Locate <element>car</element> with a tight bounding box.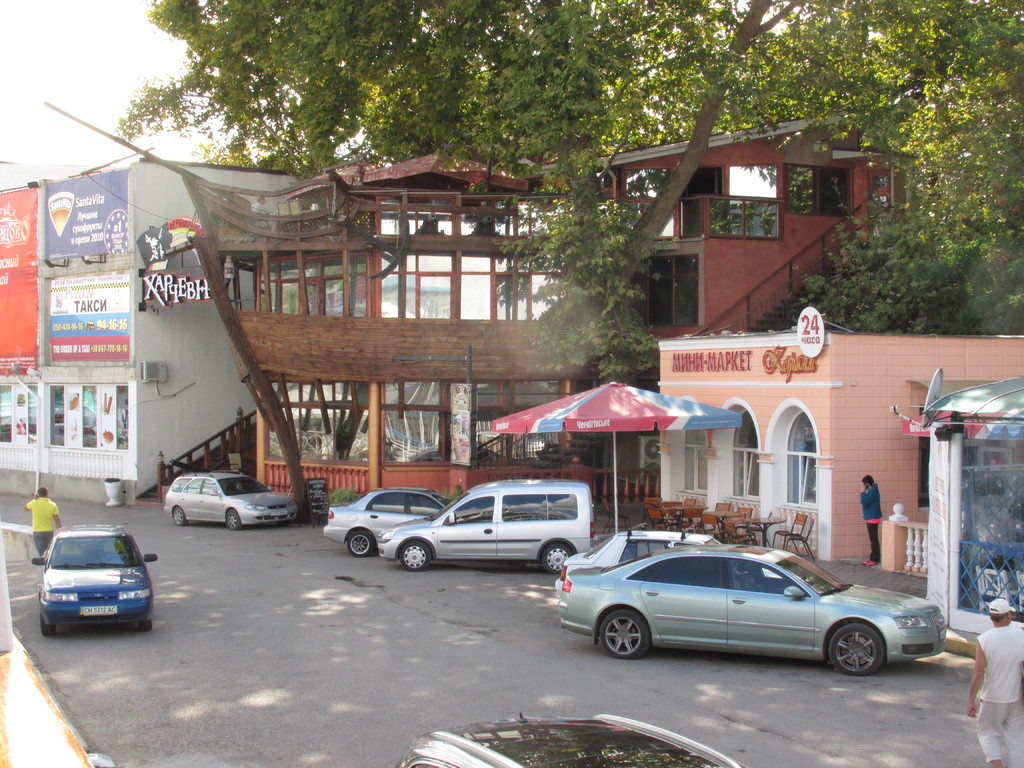
[27,519,152,638].
